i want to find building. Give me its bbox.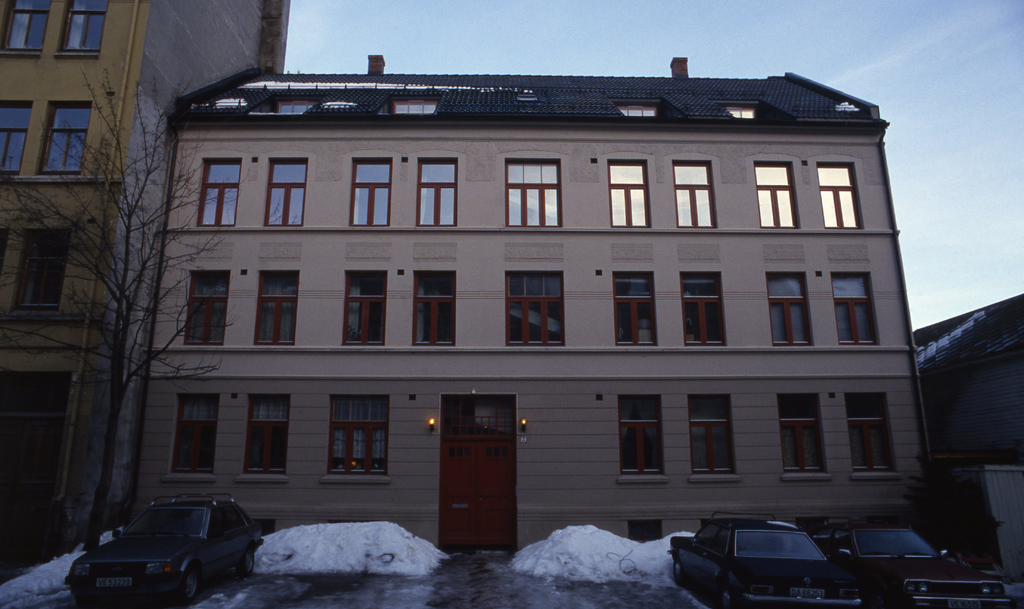
crop(0, 0, 291, 555).
